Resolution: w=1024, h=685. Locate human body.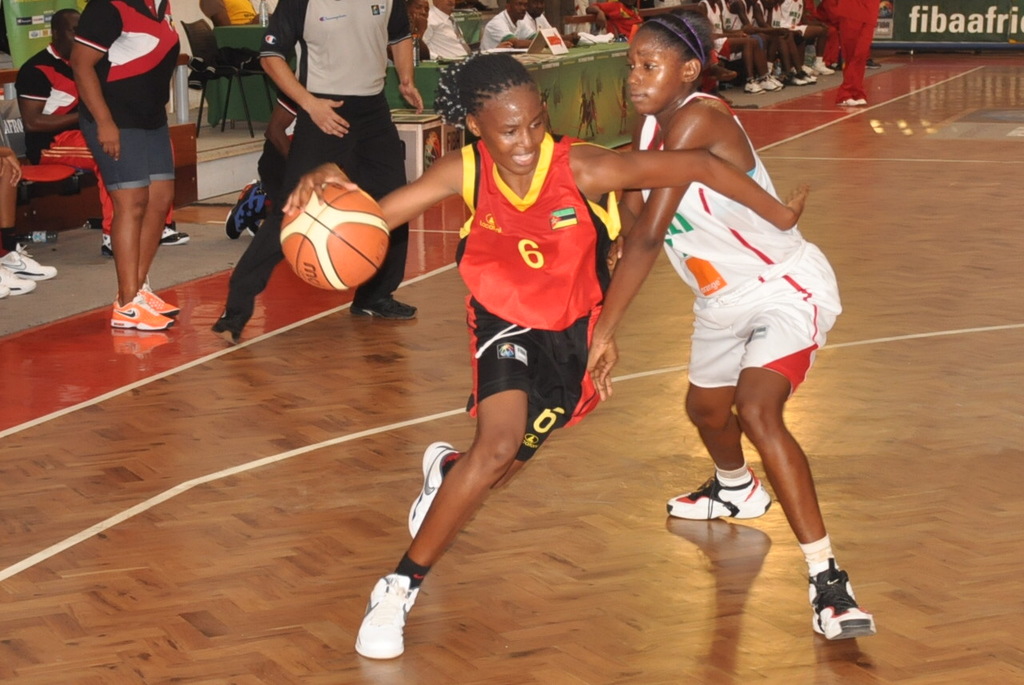
586 18 800 537.
